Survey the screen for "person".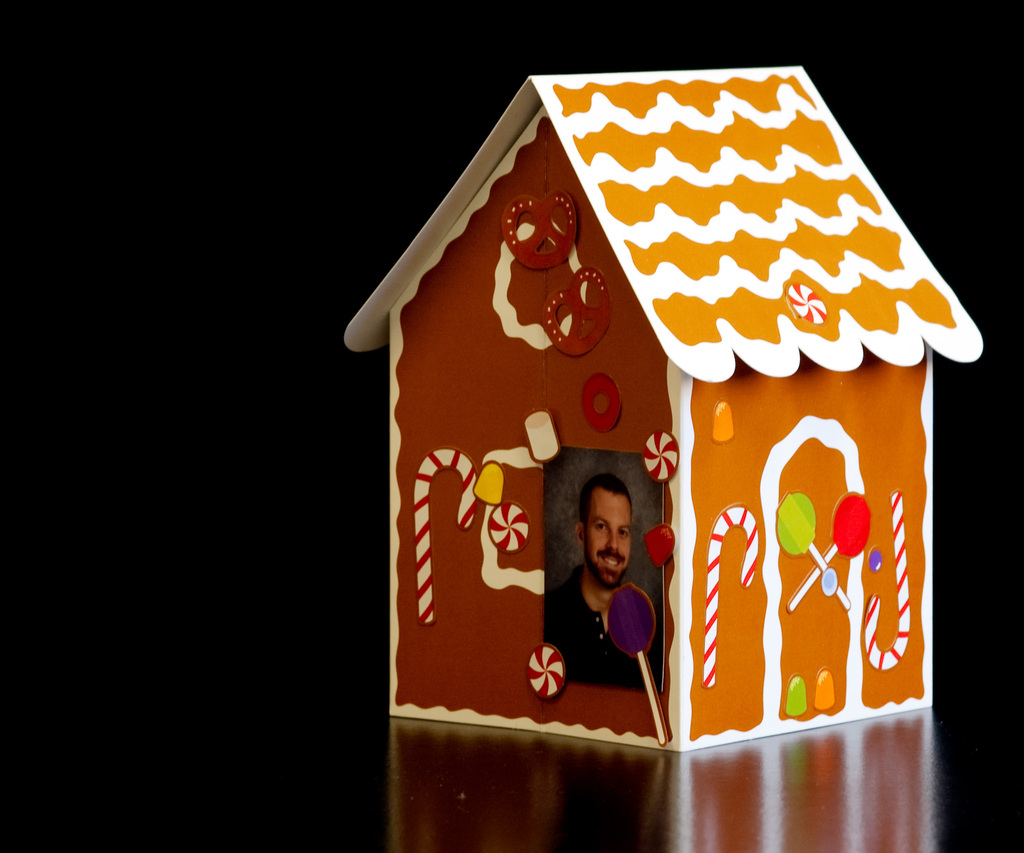
Survey found: pyautogui.locateOnScreen(541, 472, 665, 687).
